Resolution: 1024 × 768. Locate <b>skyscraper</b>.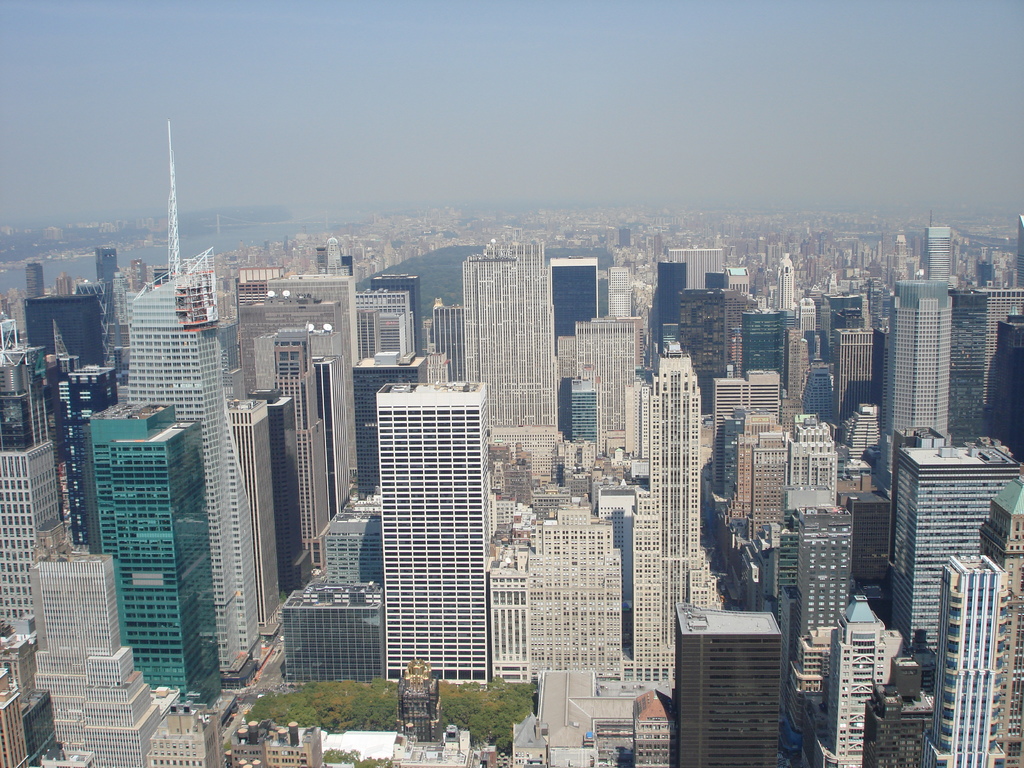
780,254,796,311.
